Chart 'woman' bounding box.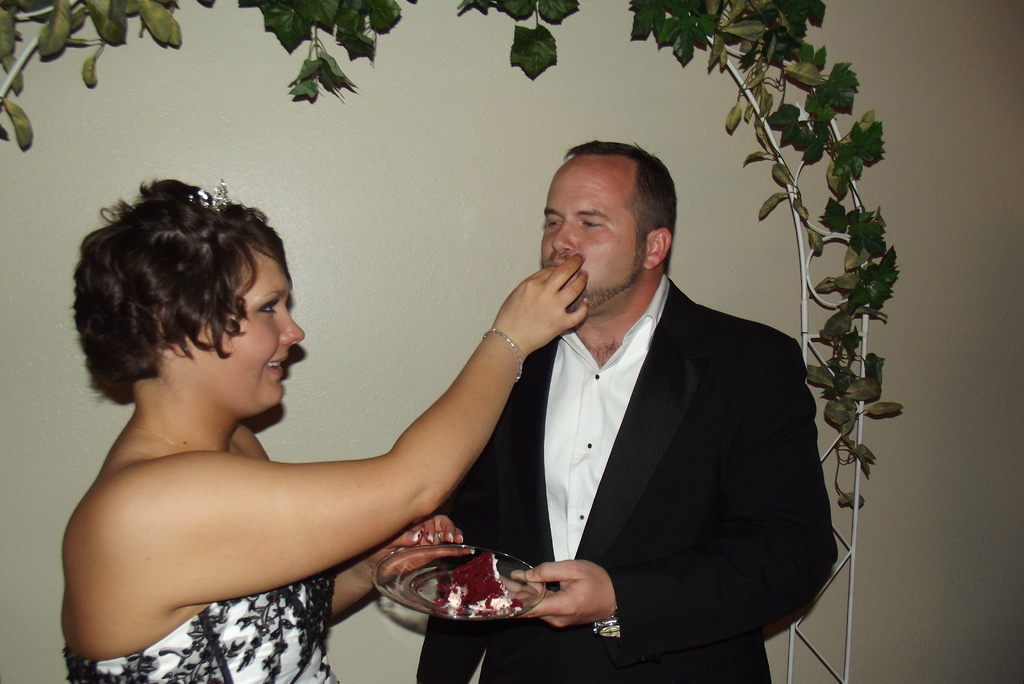
Charted: BBox(49, 150, 589, 669).
